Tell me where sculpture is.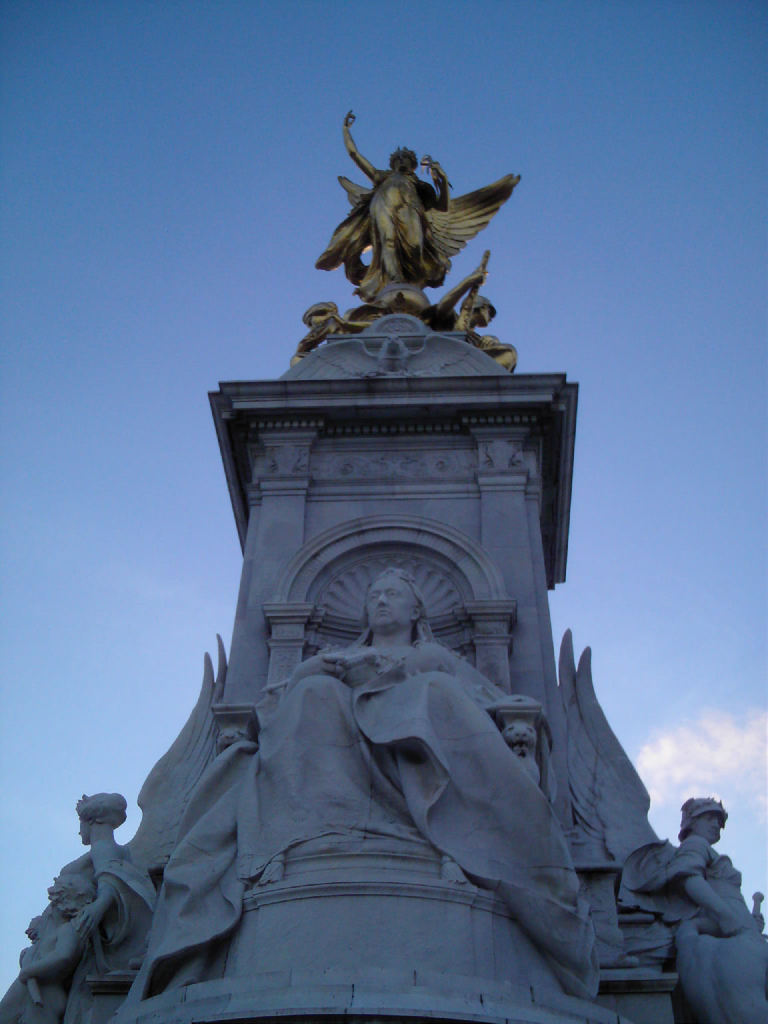
sculpture is at [left=312, top=109, right=521, bottom=295].
